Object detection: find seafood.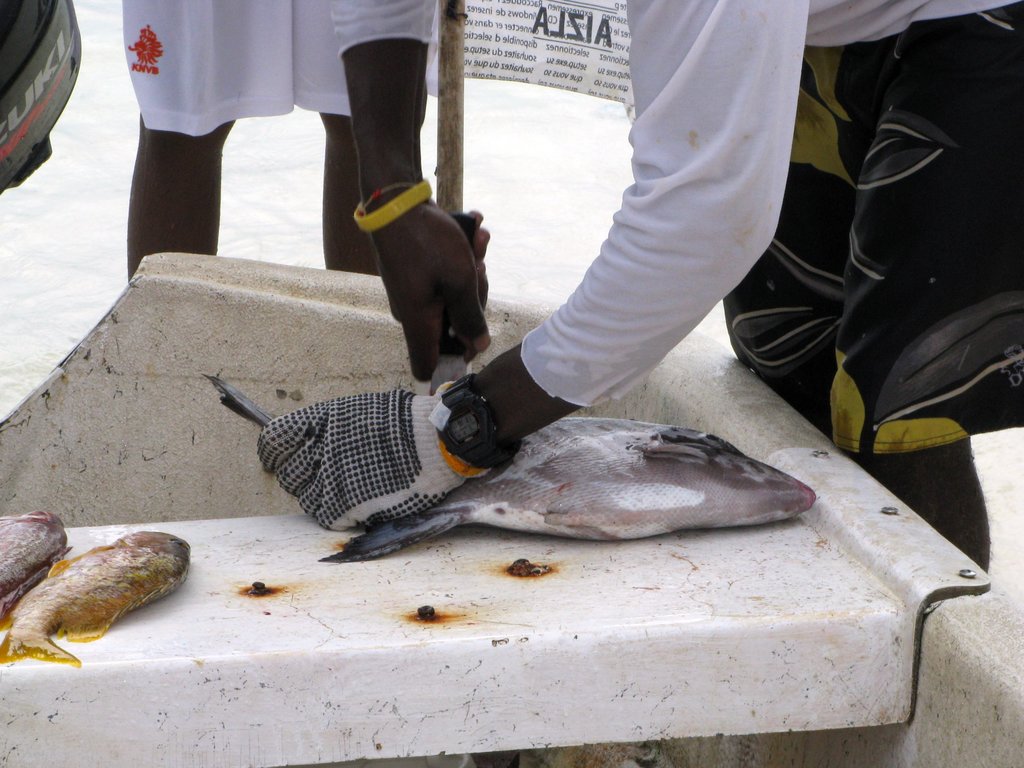
locate(0, 529, 192, 660).
